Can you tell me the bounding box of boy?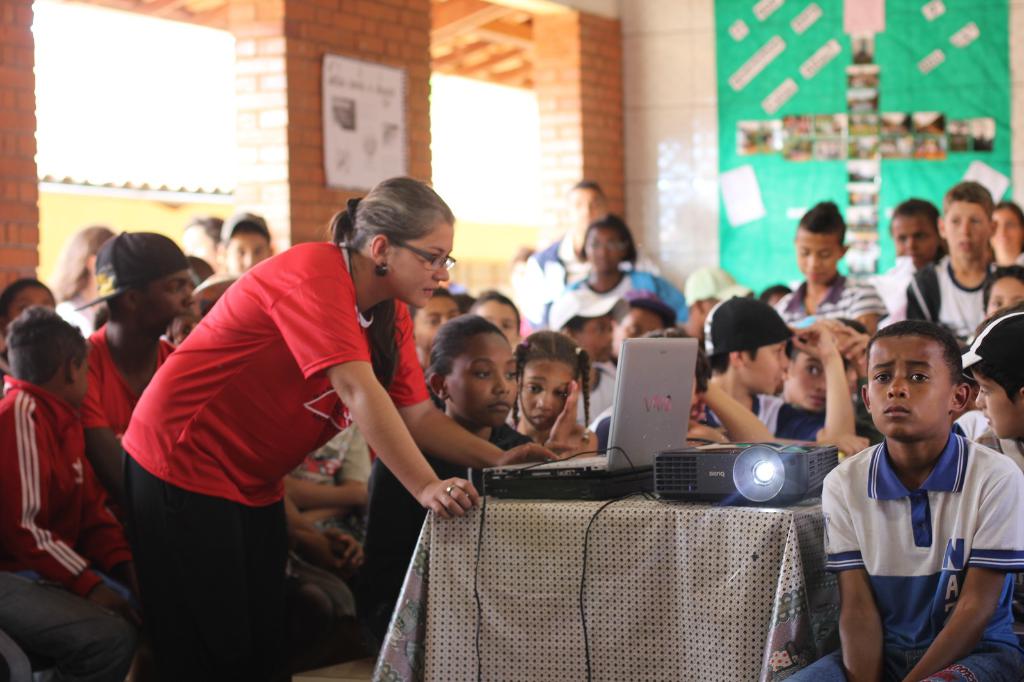
980 266 1023 318.
